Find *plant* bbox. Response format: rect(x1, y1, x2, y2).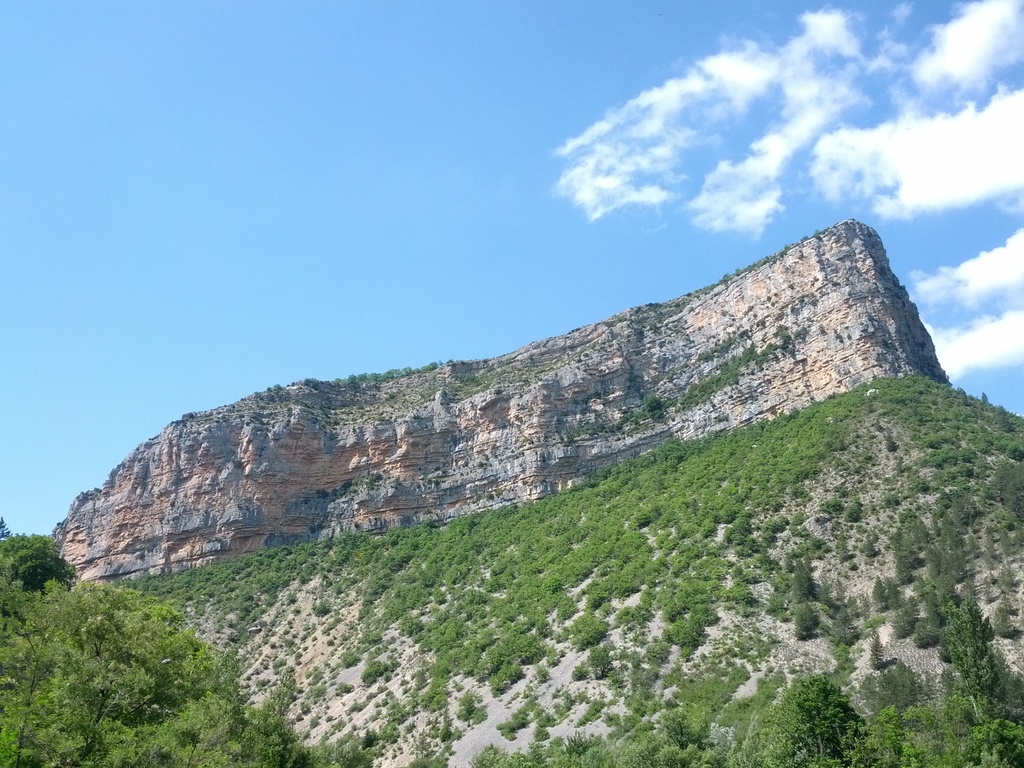
rect(757, 672, 867, 767).
